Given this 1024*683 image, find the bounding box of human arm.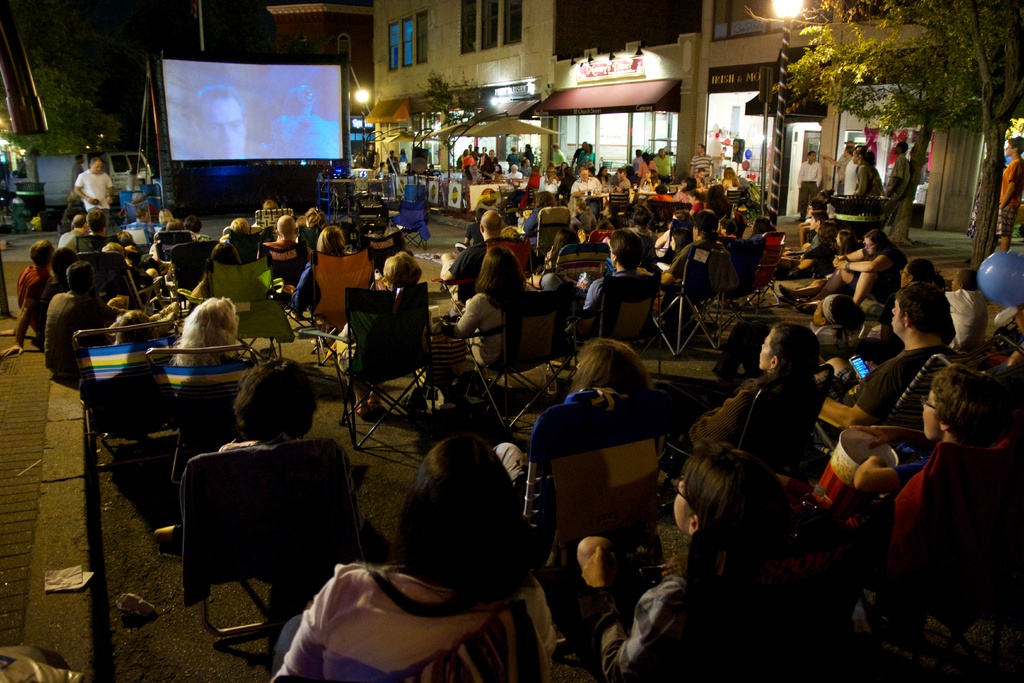
detection(890, 160, 909, 197).
